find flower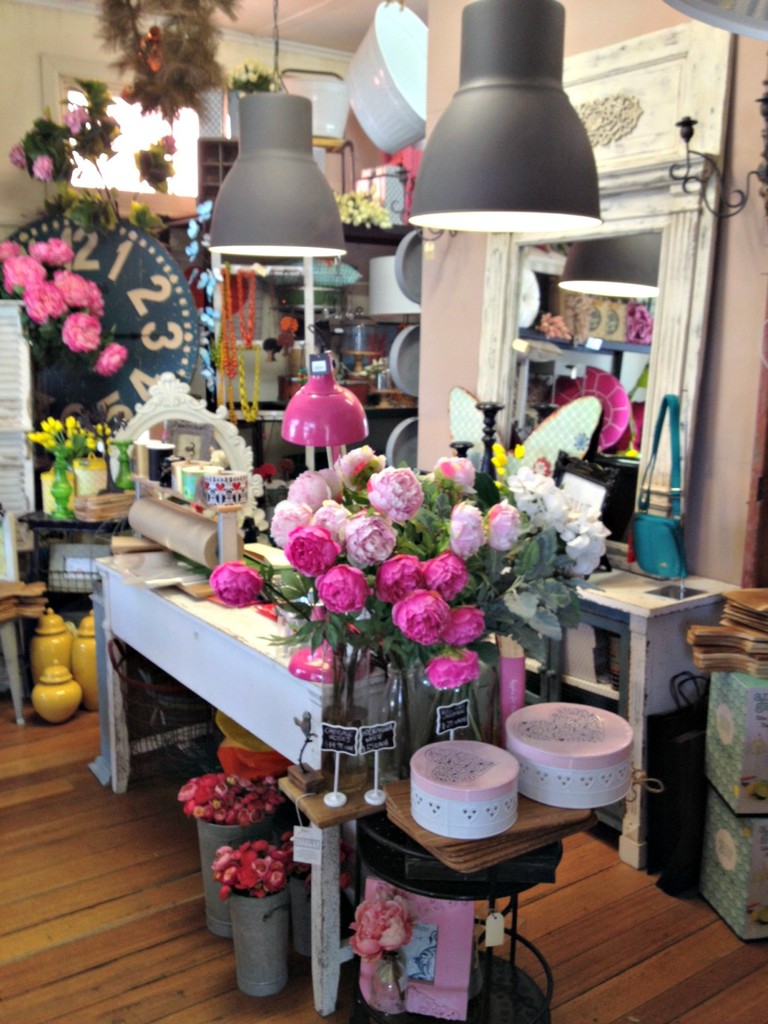
[98,340,128,378]
